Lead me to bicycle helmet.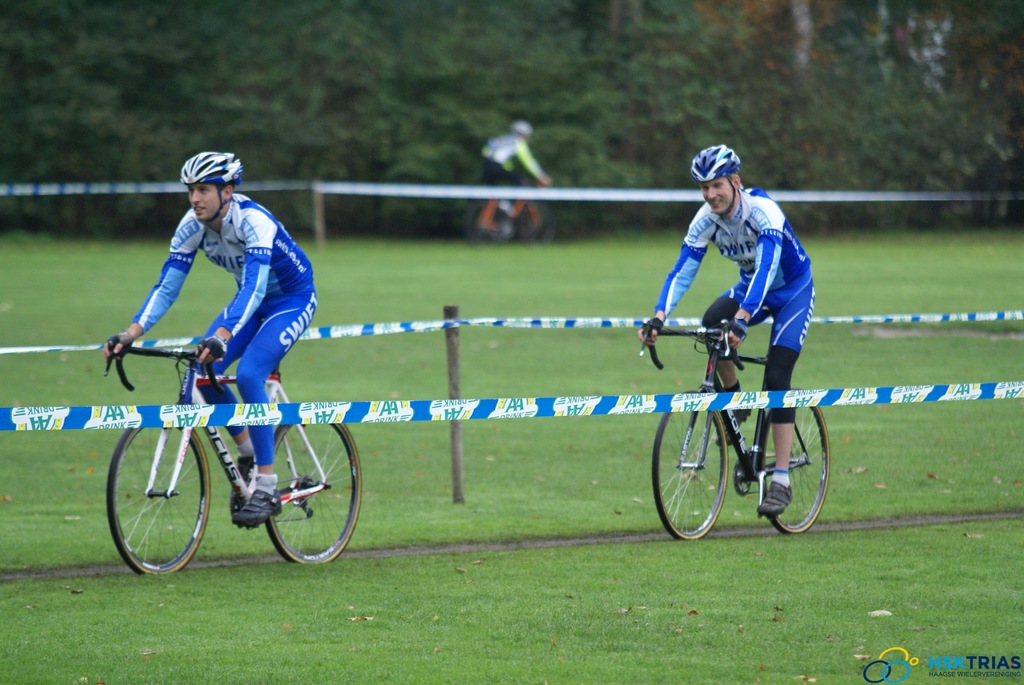
Lead to (698, 139, 739, 184).
